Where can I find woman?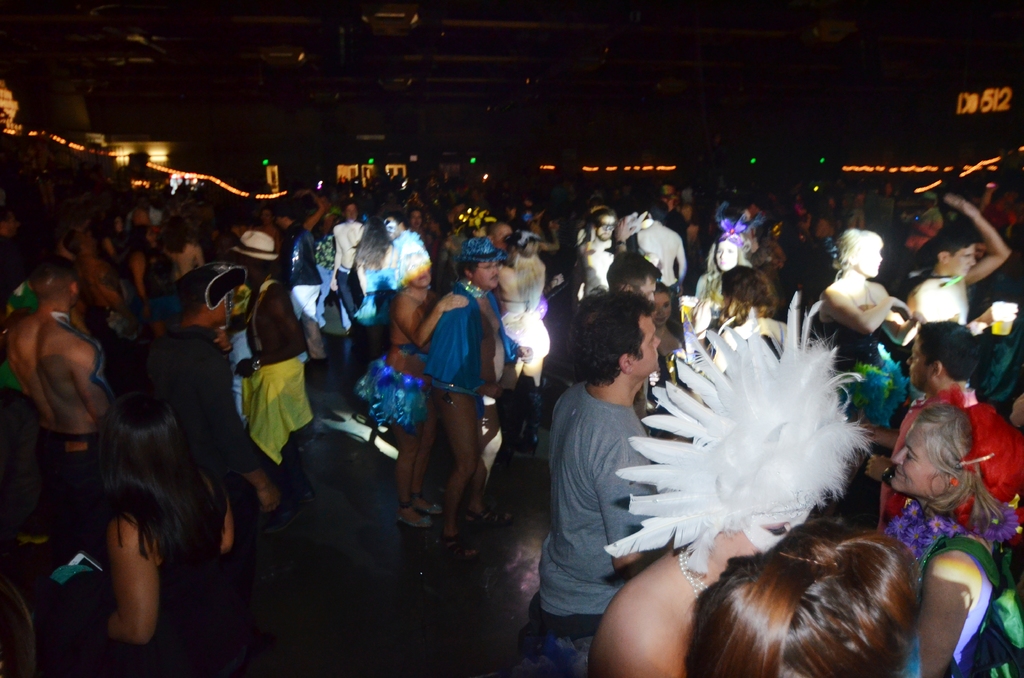
You can find it at <region>163, 214, 206, 277</region>.
